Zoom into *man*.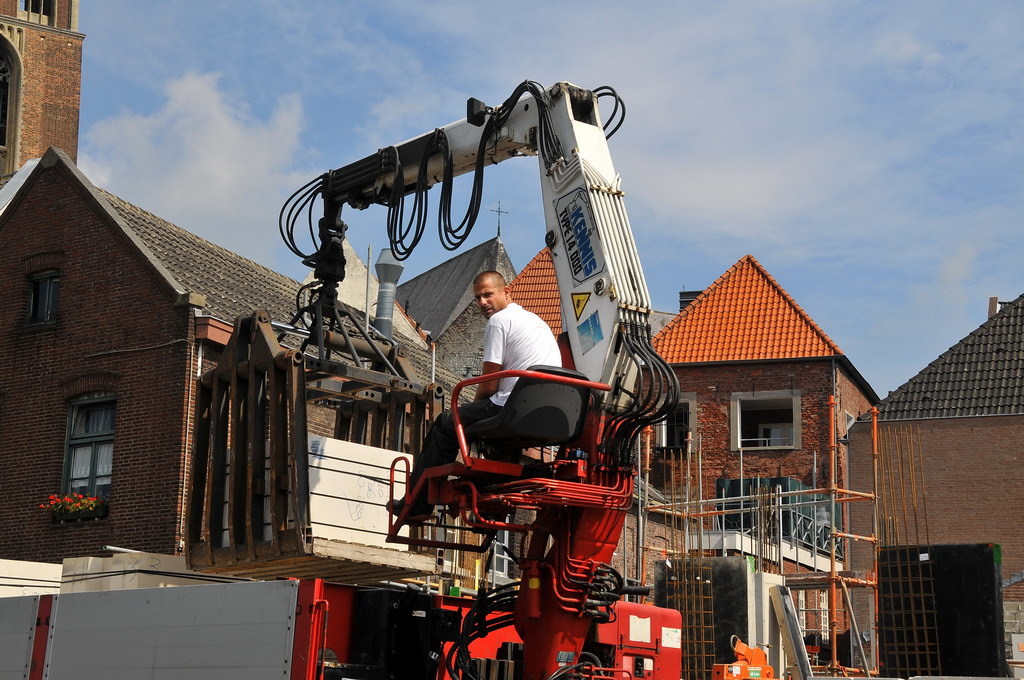
Zoom target: locate(380, 266, 563, 535).
